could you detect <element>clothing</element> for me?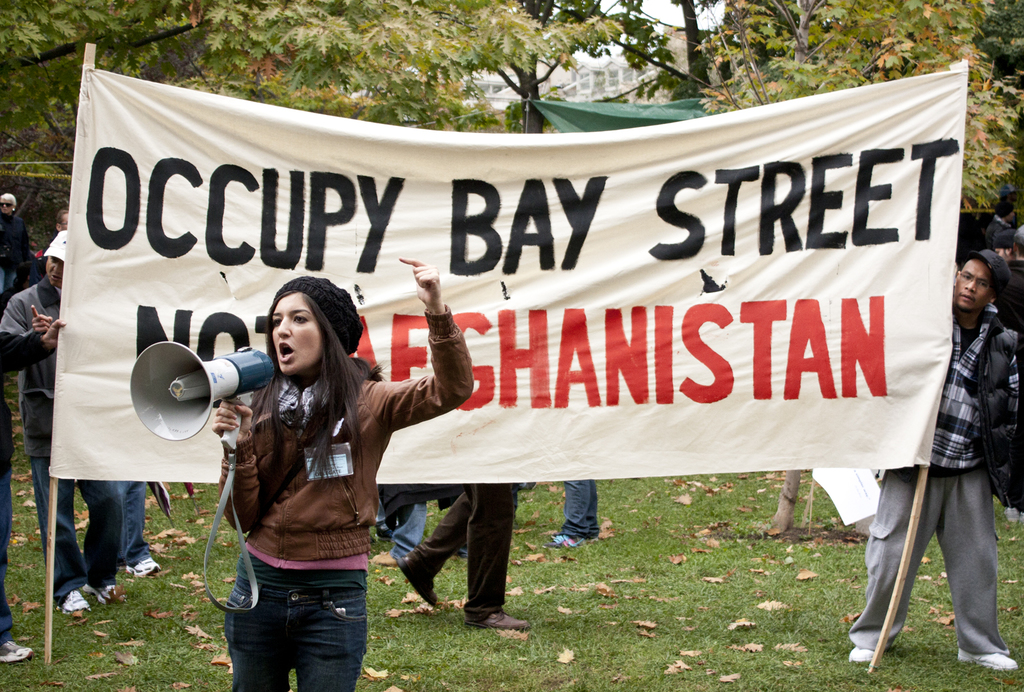
Detection result: 552, 478, 595, 538.
